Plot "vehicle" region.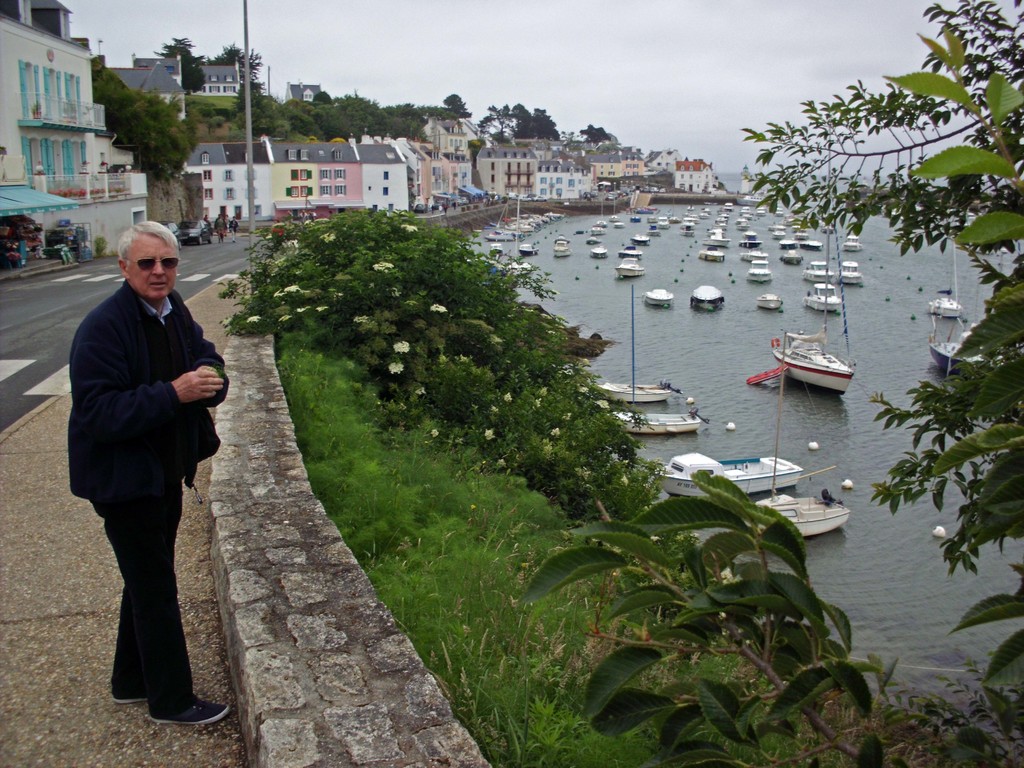
Plotted at (x1=634, y1=233, x2=648, y2=243).
